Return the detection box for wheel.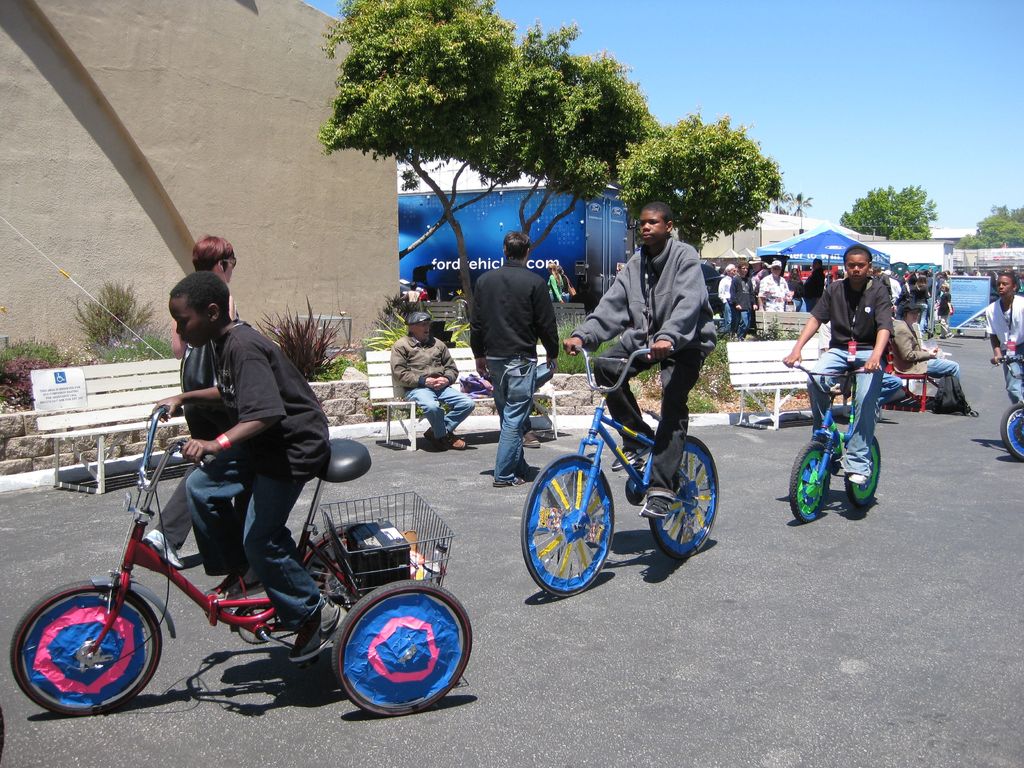
select_region(522, 446, 614, 588).
